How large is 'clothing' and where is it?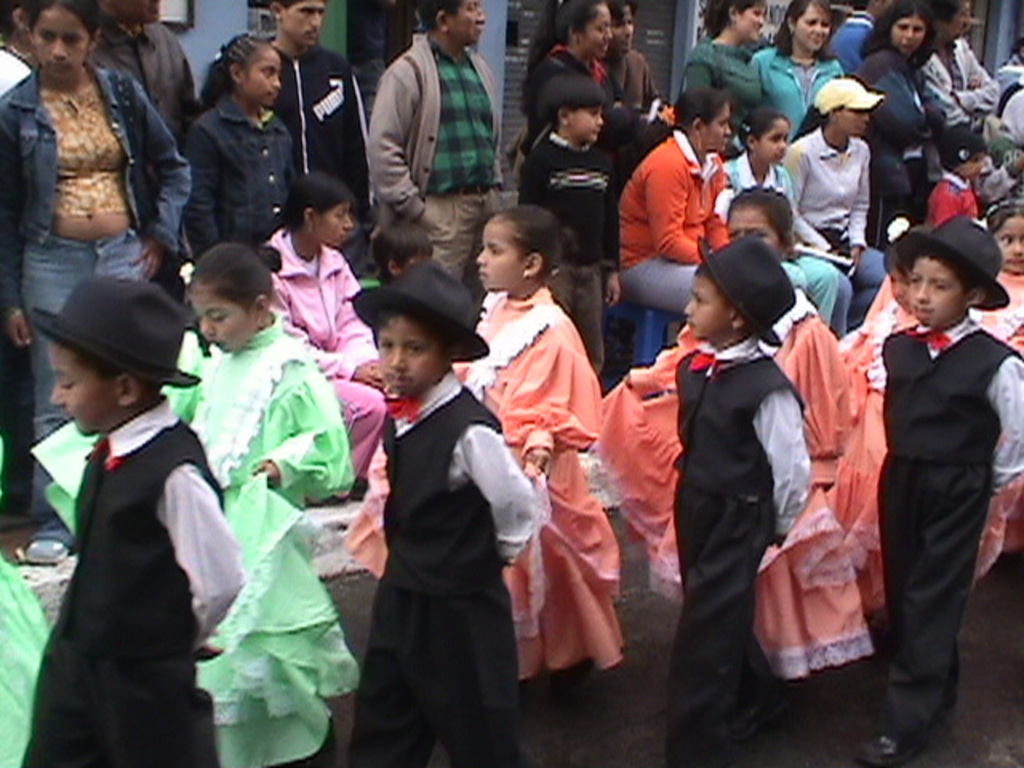
Bounding box: <region>680, 32, 781, 139</region>.
